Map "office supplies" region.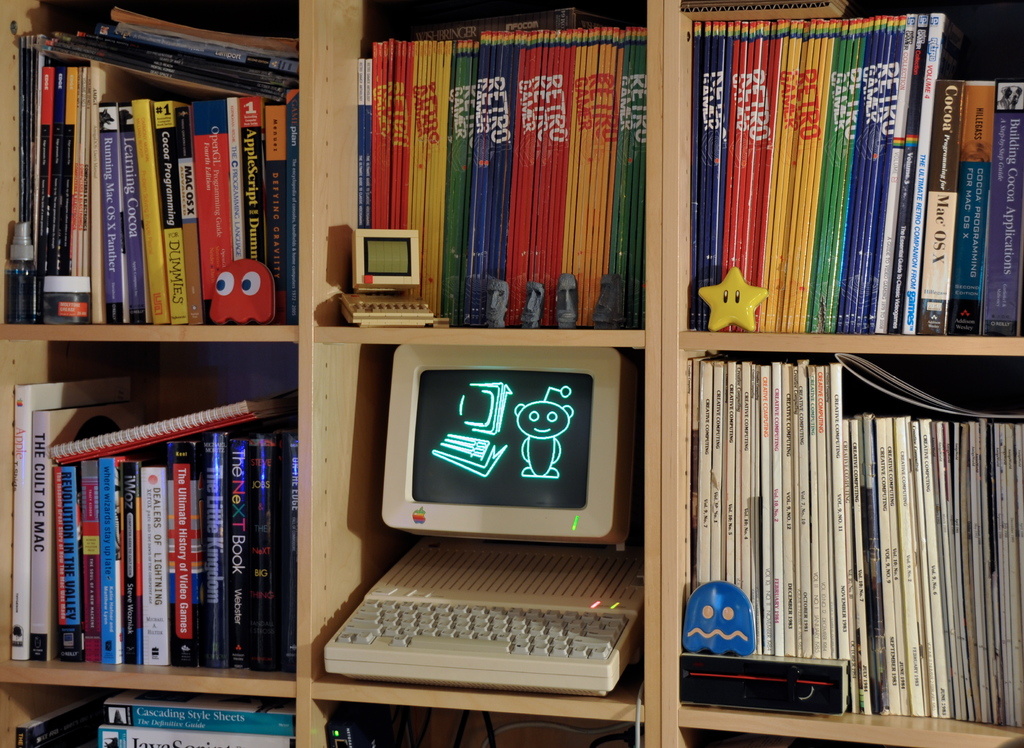
Mapped to (314,381,643,683).
